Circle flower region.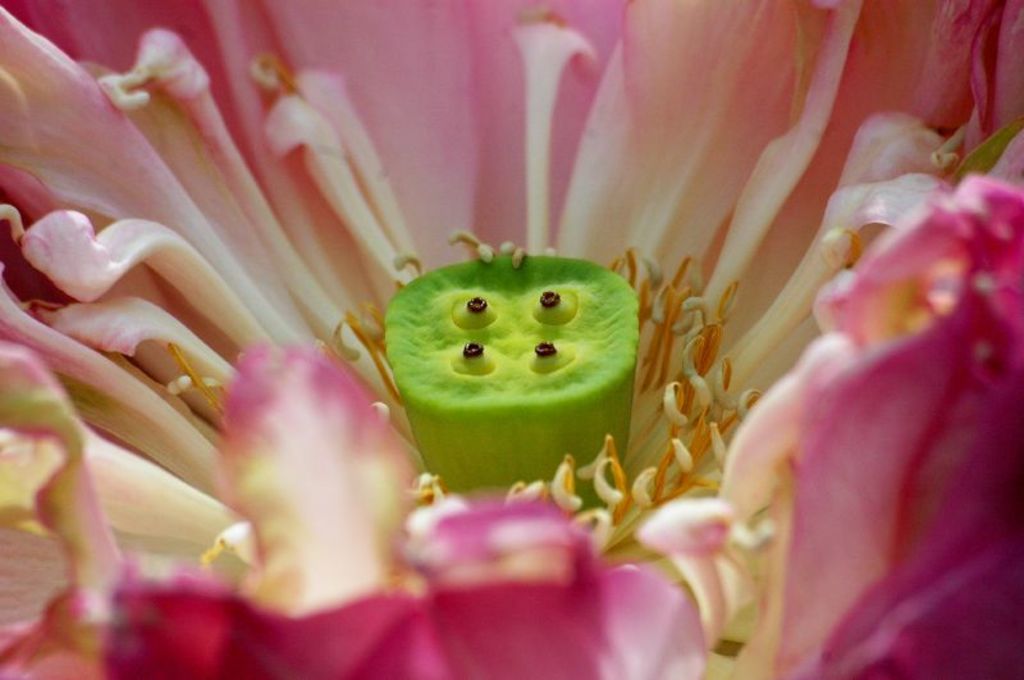
Region: [x1=0, y1=0, x2=1023, y2=679].
